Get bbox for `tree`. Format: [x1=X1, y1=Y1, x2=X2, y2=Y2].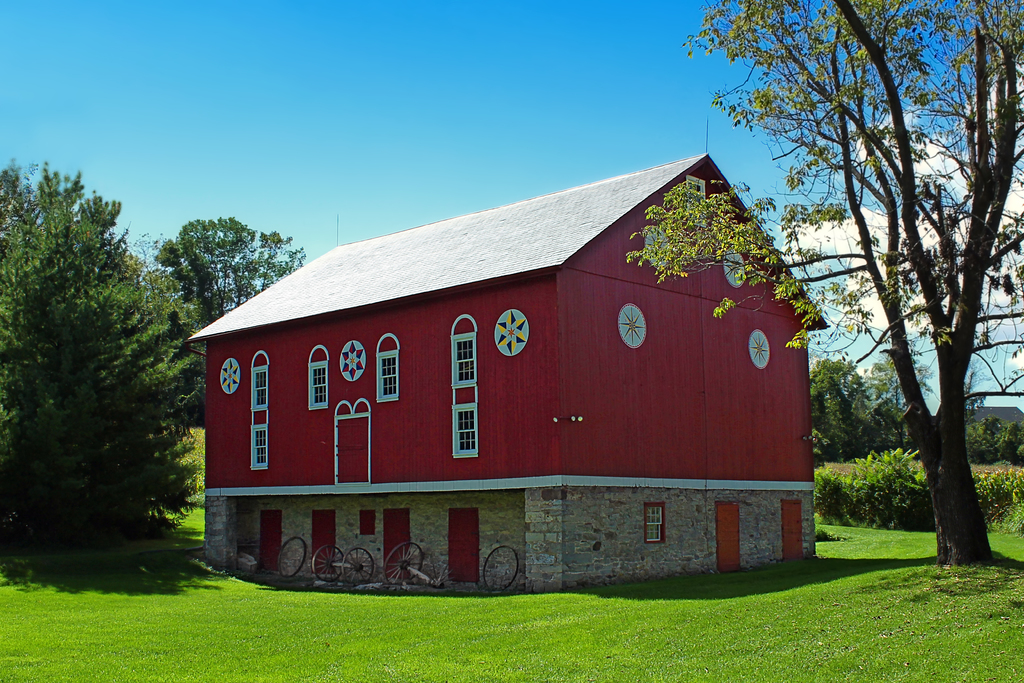
[x1=154, y1=208, x2=315, y2=399].
